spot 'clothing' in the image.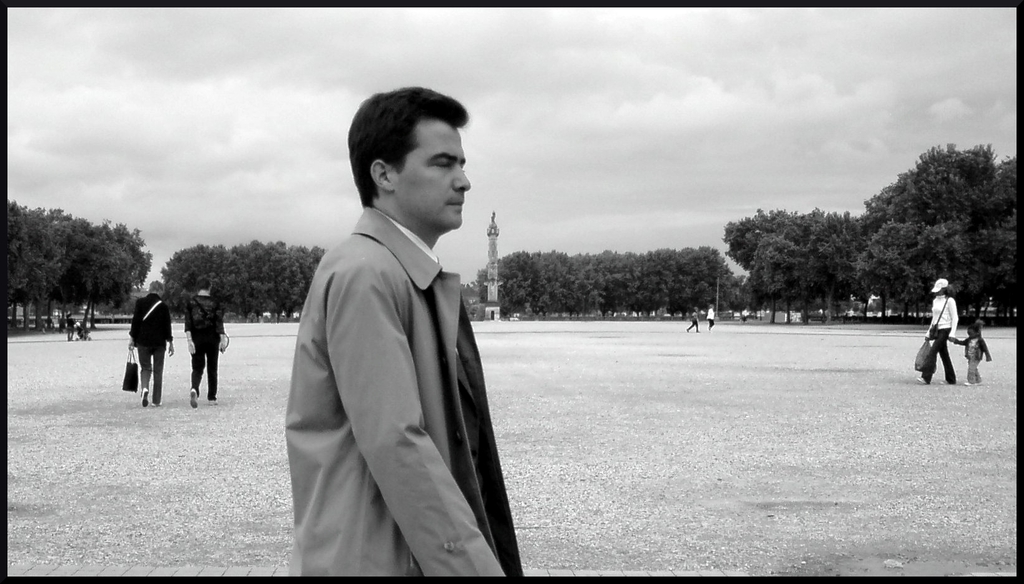
'clothing' found at region(182, 297, 228, 398).
